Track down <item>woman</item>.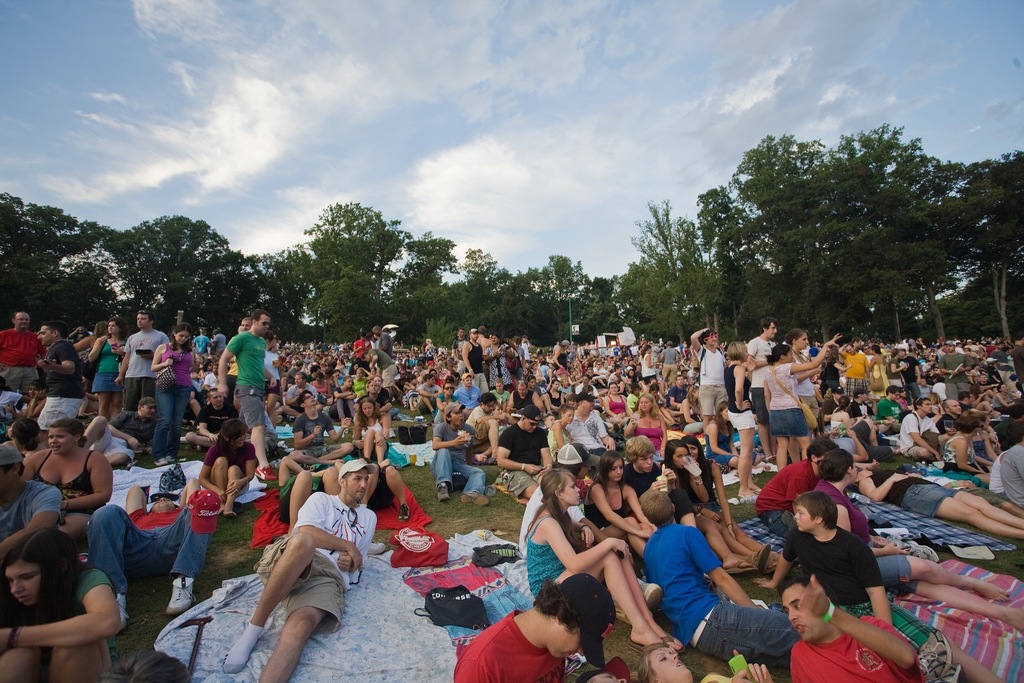
Tracked to rect(483, 333, 513, 391).
